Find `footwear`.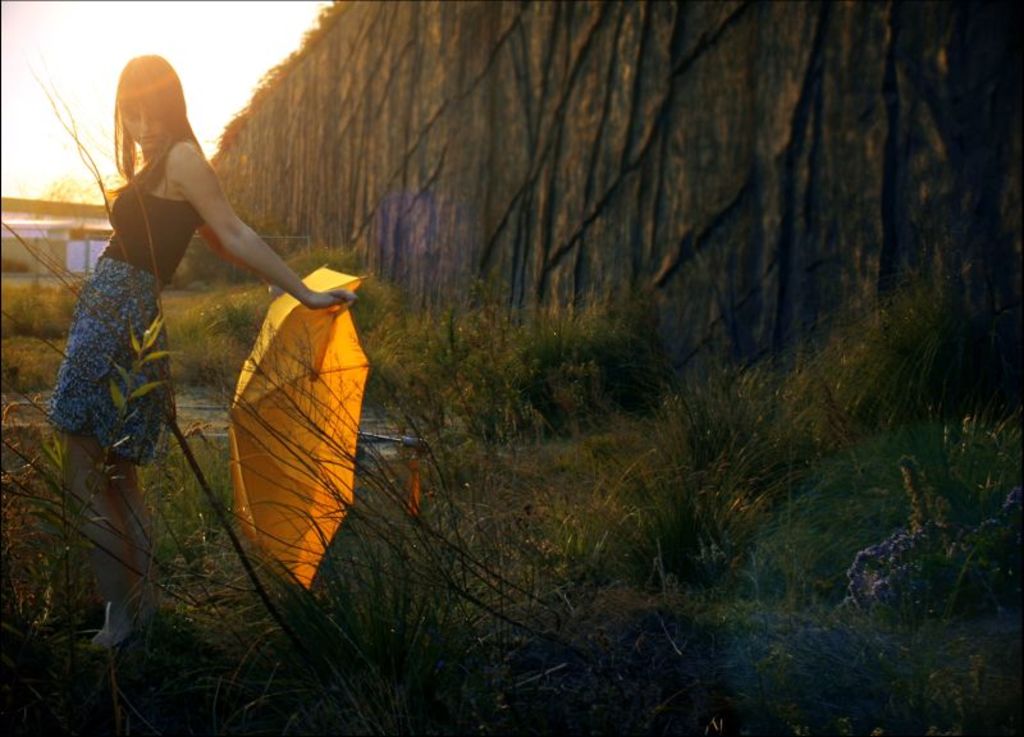
bbox=(93, 596, 145, 646).
